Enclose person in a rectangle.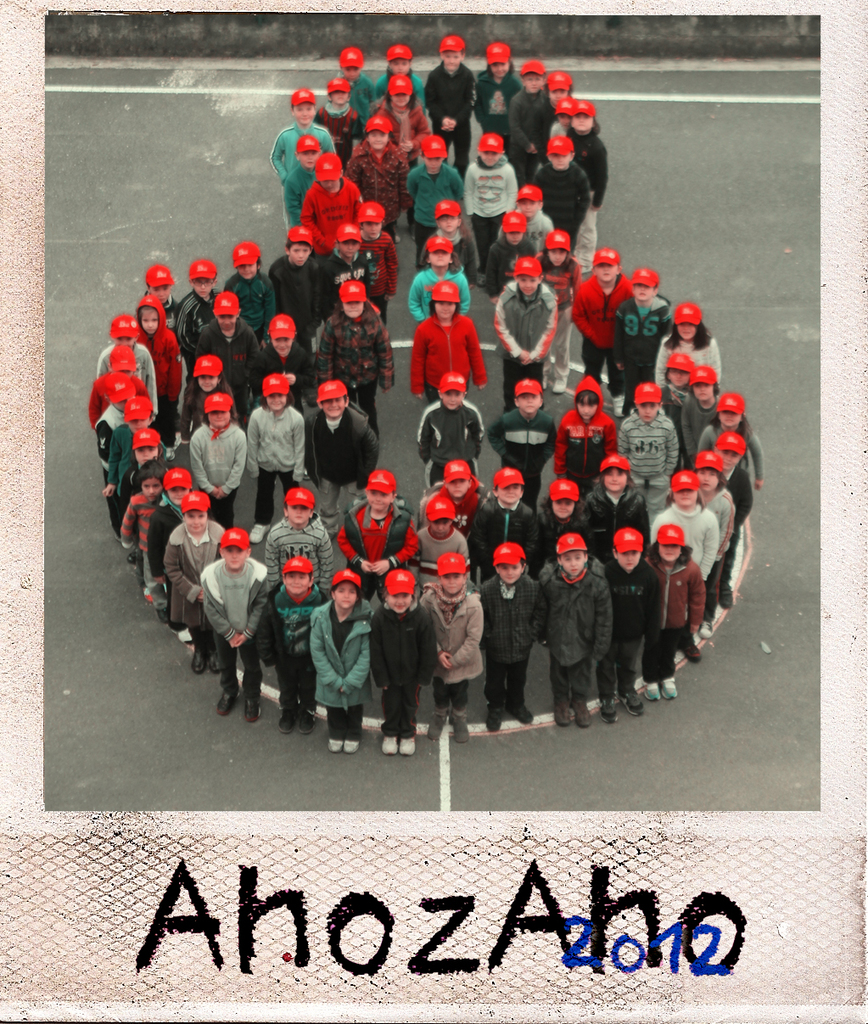
BBox(547, 370, 618, 499).
